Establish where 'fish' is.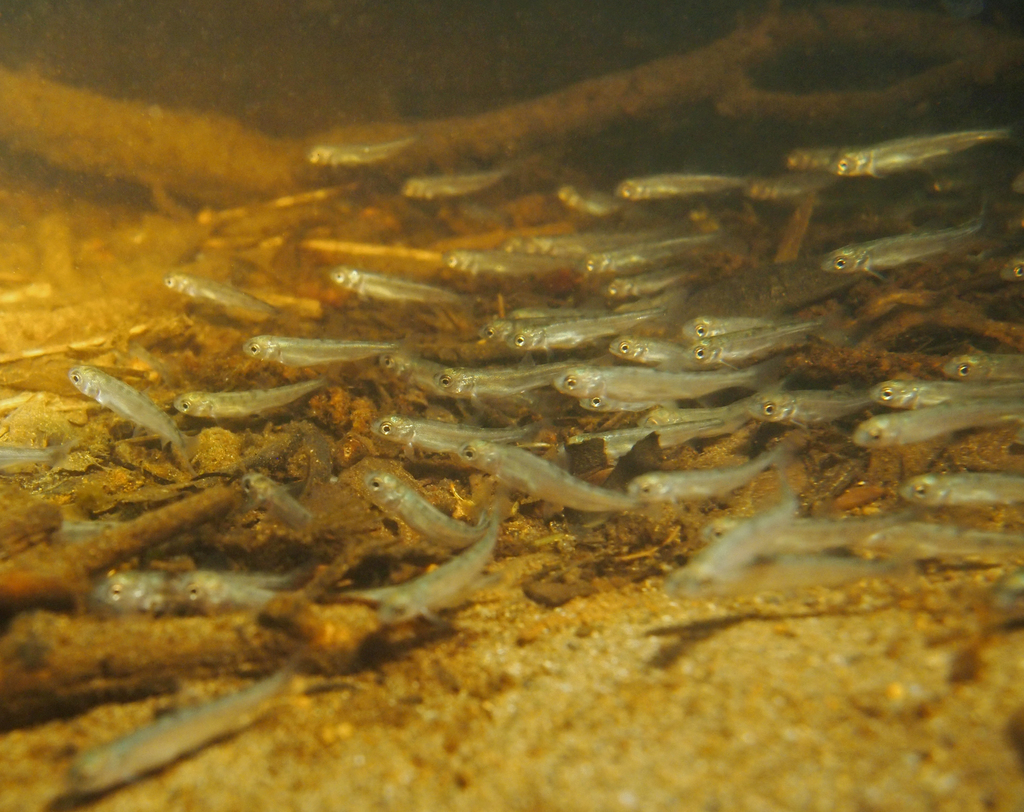
Established at box(684, 323, 831, 368).
